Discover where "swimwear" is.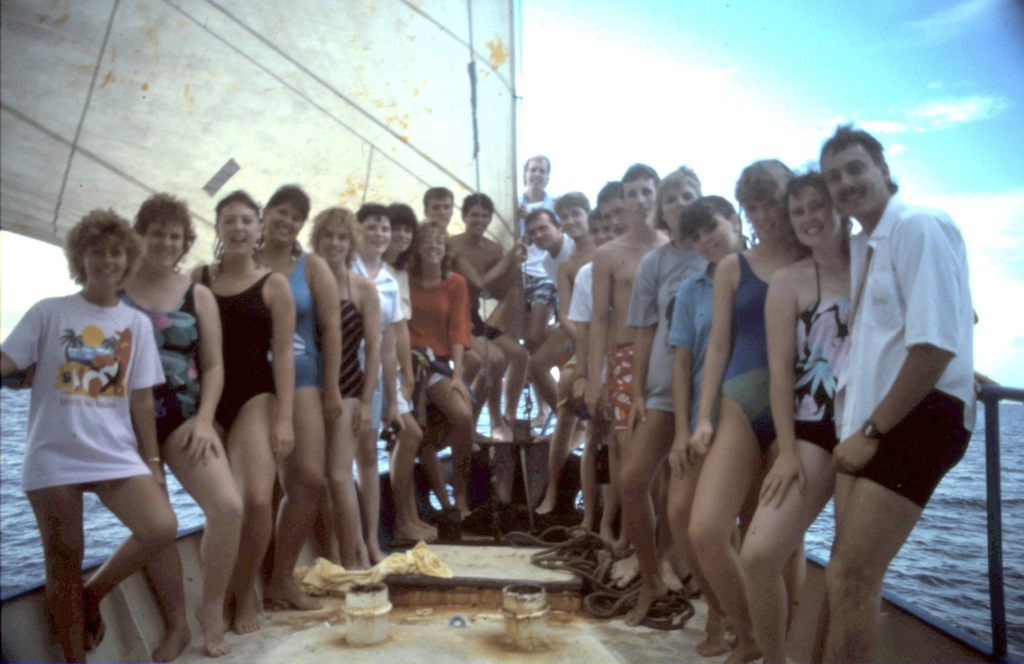
Discovered at bbox=(318, 267, 372, 410).
